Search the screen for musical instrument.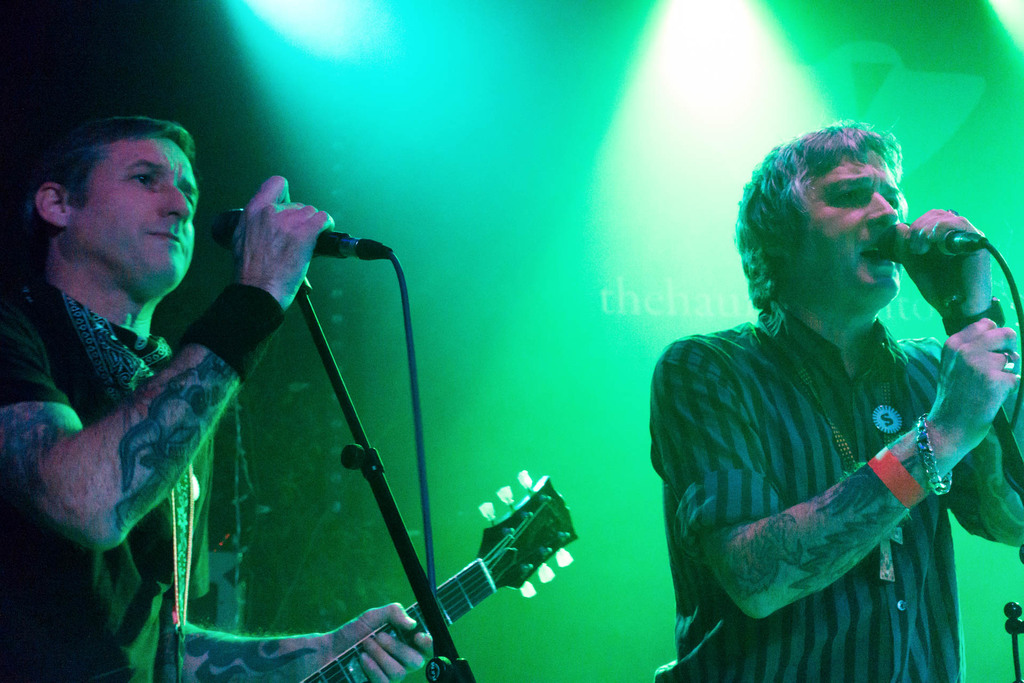
Found at crop(349, 443, 616, 664).
